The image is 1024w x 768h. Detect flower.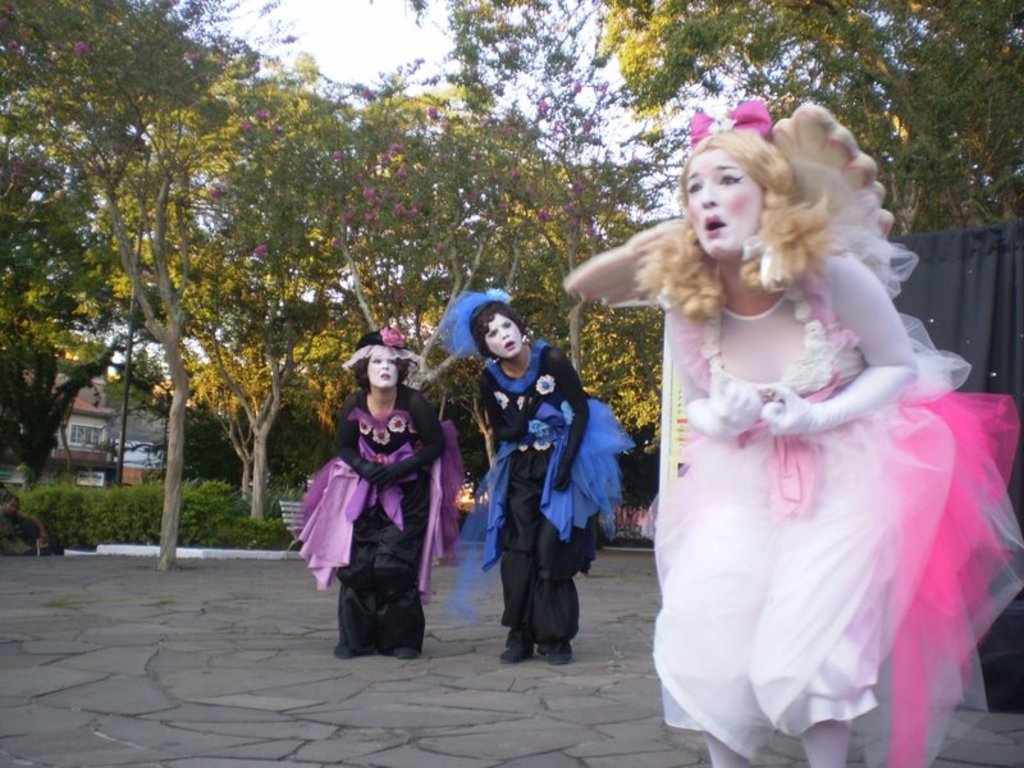
Detection: [73,40,93,55].
